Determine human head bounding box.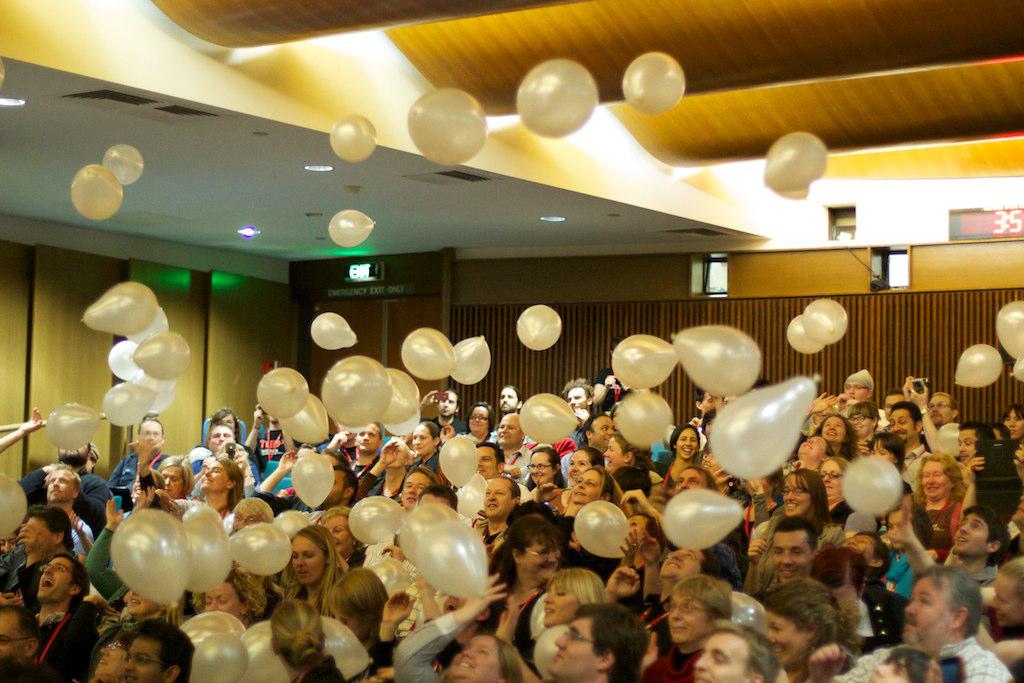
Determined: [x1=284, y1=524, x2=340, y2=585].
